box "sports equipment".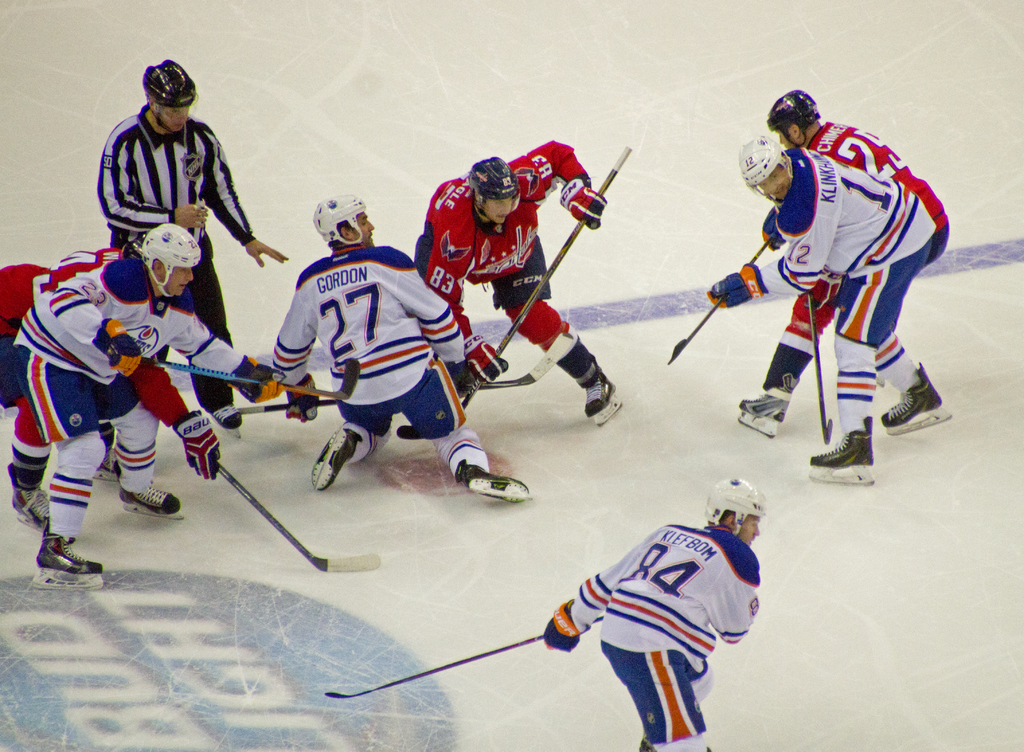
232/356/285/403.
